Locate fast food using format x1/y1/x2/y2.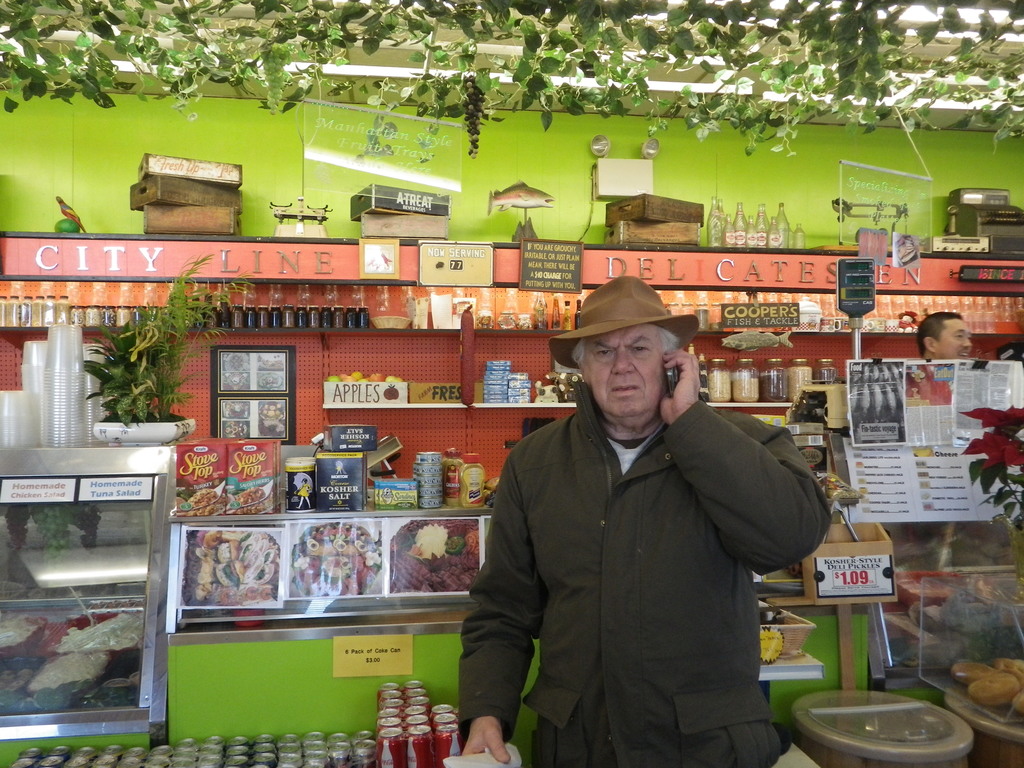
970/671/1018/708.
